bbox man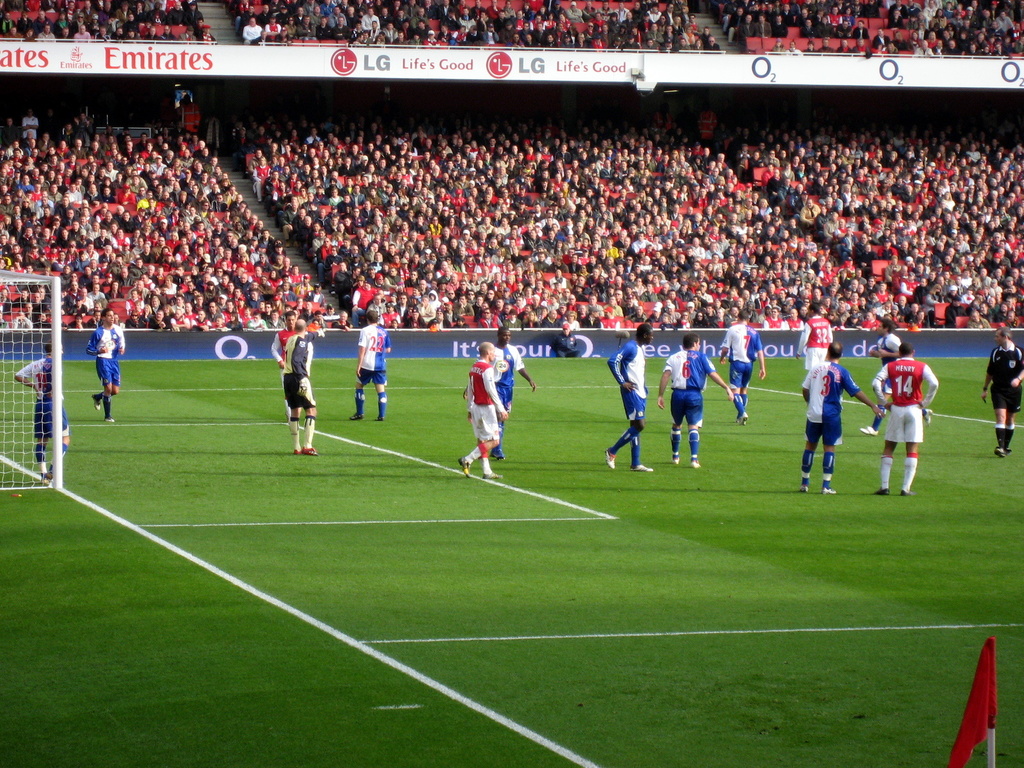
left=74, top=180, right=86, bottom=199
